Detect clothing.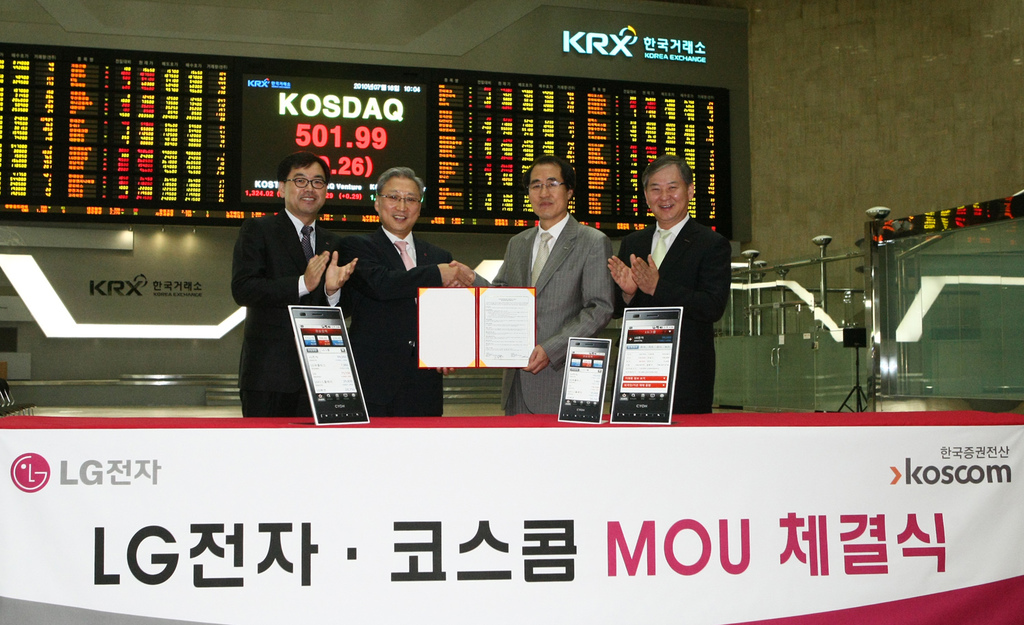
Detected at x1=227 y1=207 x2=342 y2=416.
